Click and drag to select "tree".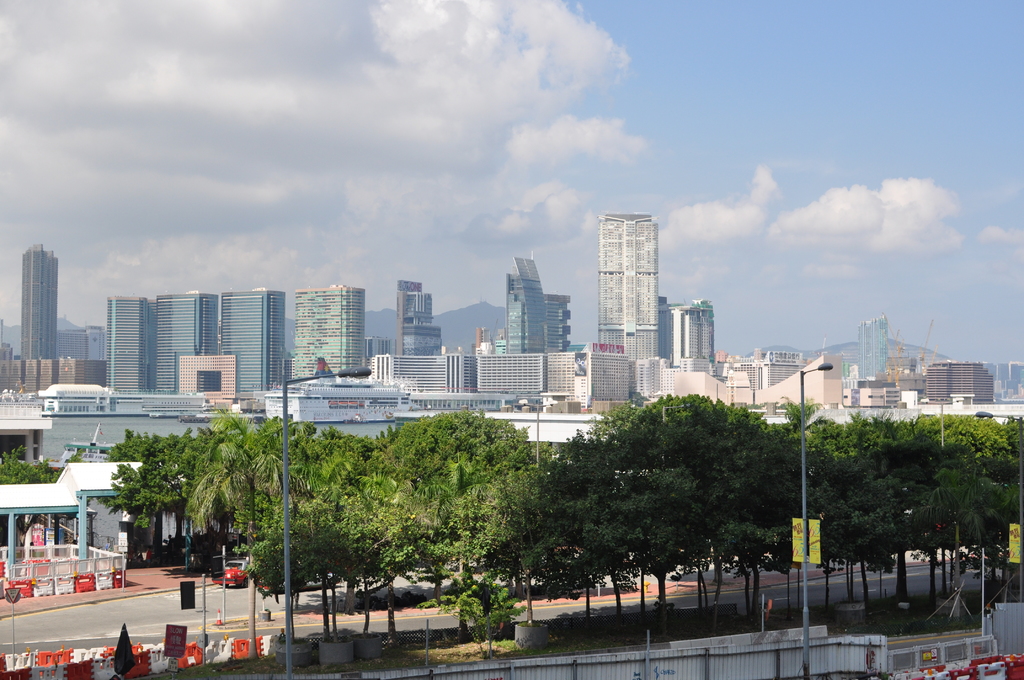
Selection: (101, 430, 193, 566).
